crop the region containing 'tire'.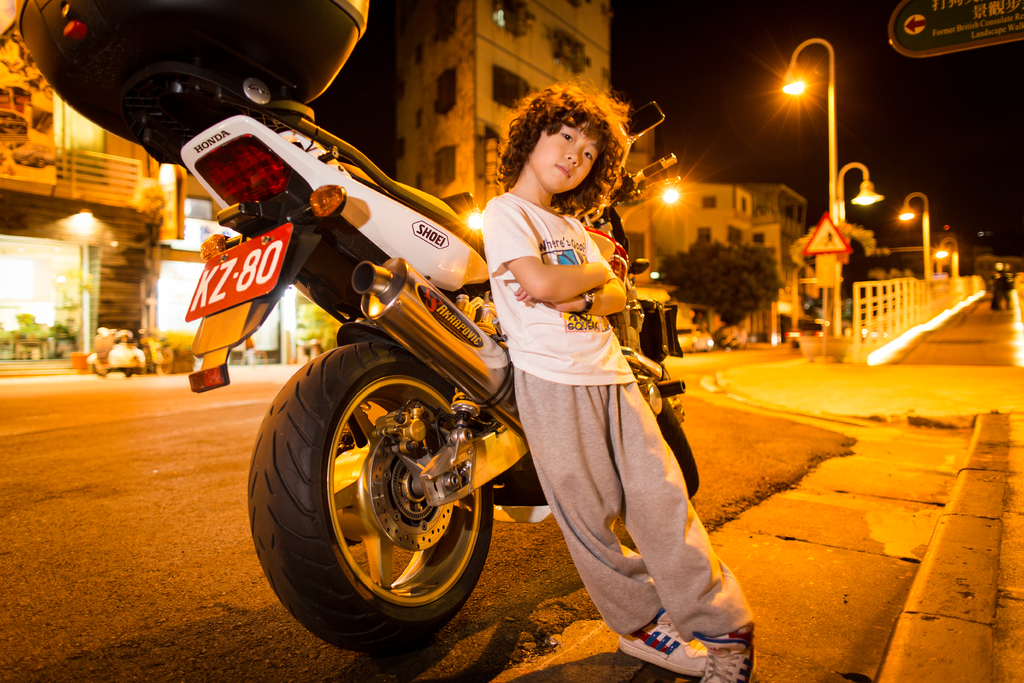
Crop region: [x1=706, y1=341, x2=714, y2=352].
